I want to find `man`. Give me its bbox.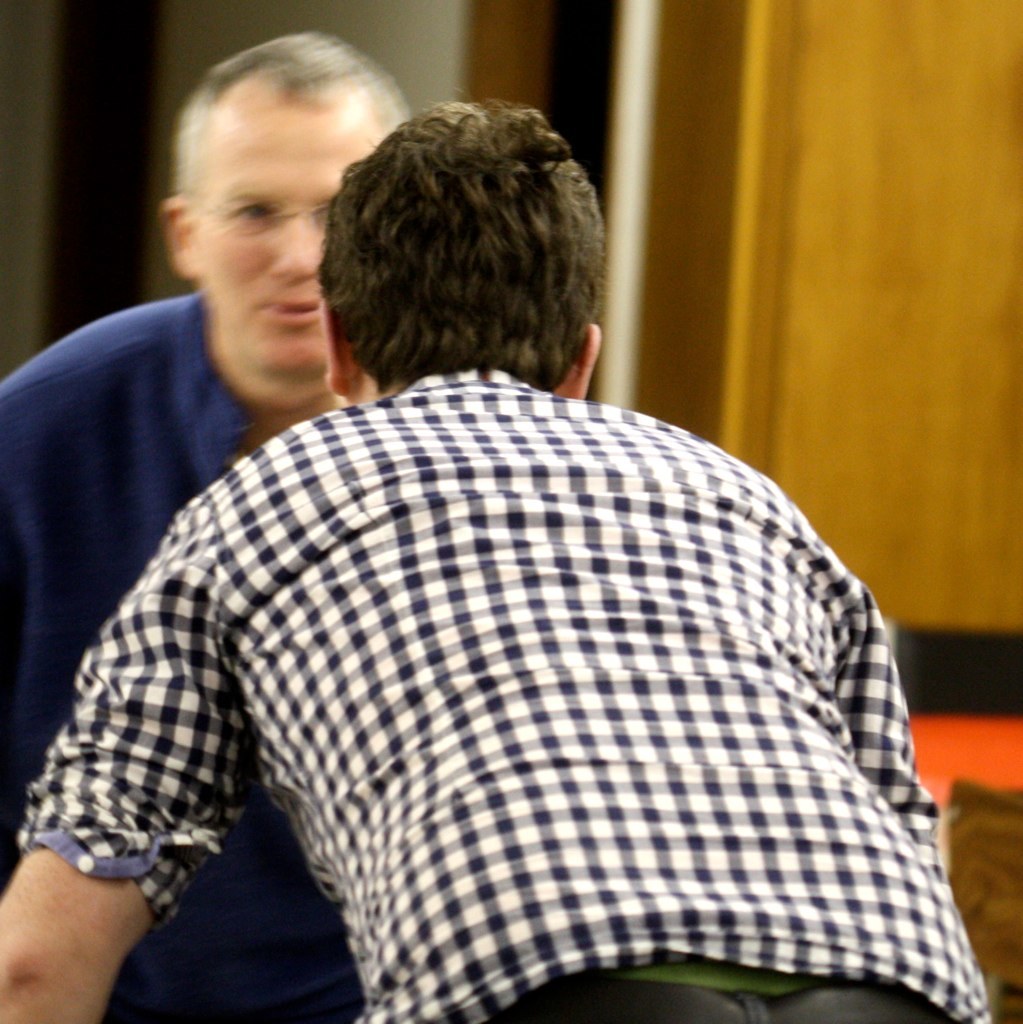
bbox=[0, 28, 445, 1023].
